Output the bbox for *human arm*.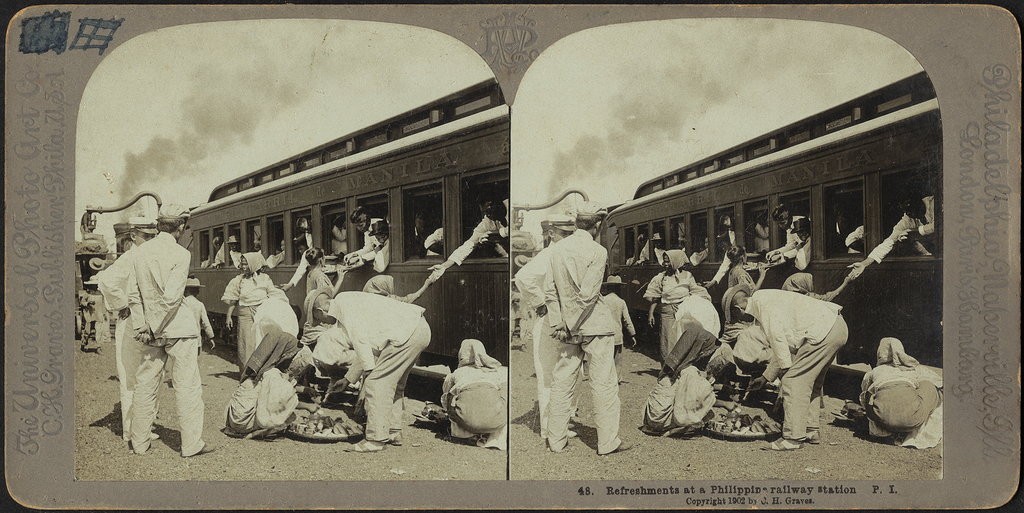
crop(428, 226, 485, 282).
